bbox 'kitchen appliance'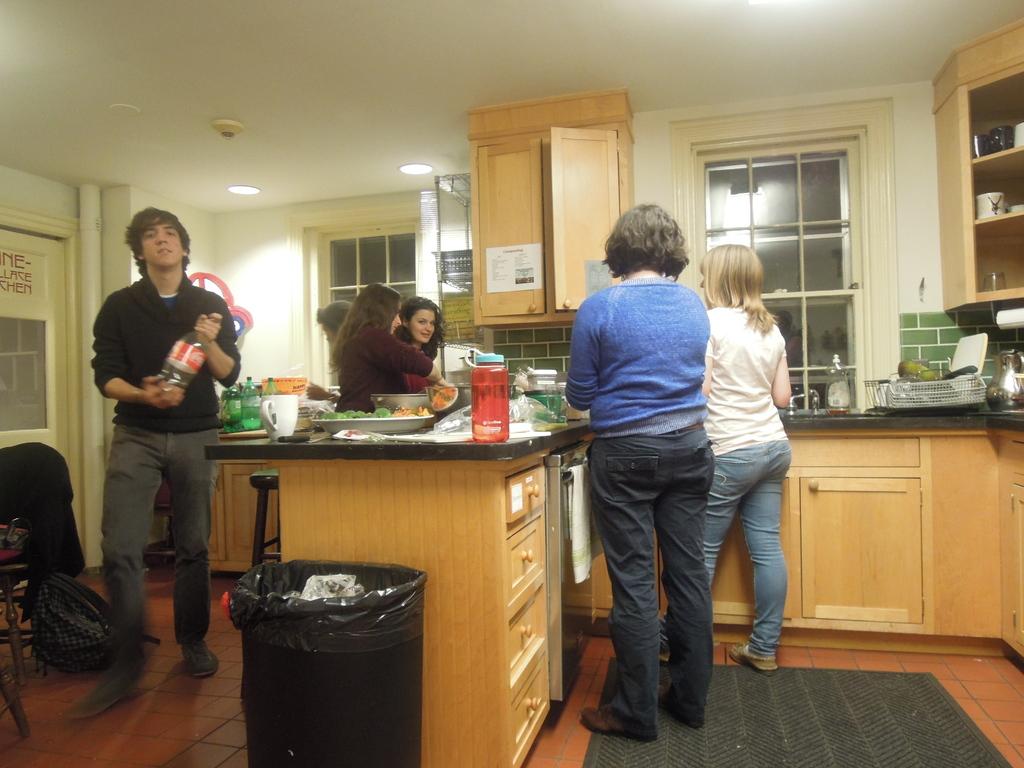
select_region(1005, 204, 1023, 209)
